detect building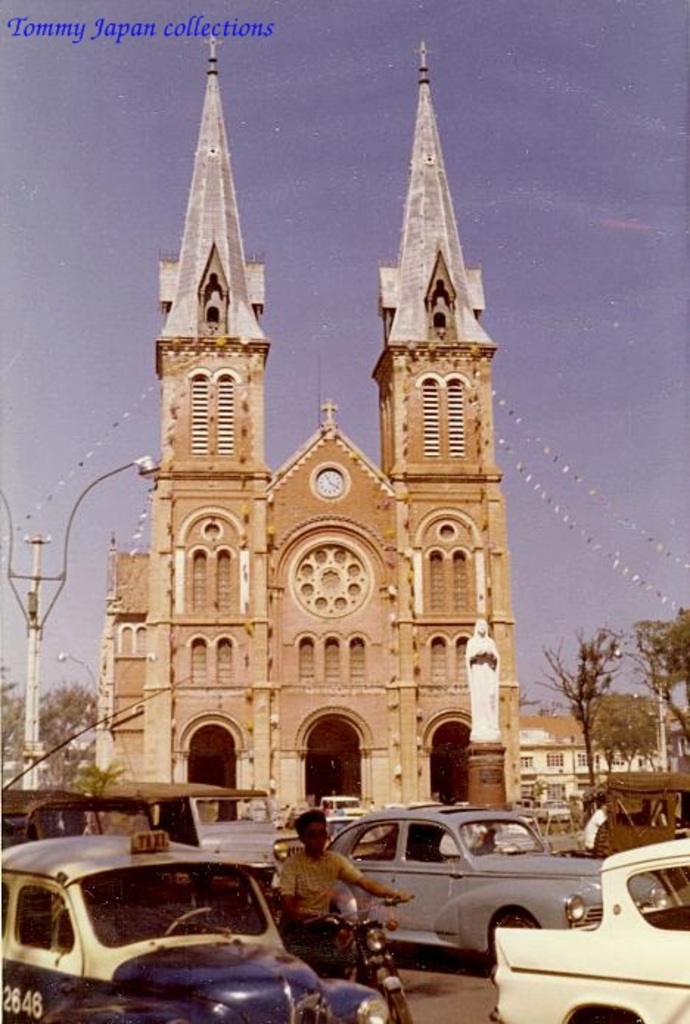
<bbox>519, 716, 662, 813</bbox>
